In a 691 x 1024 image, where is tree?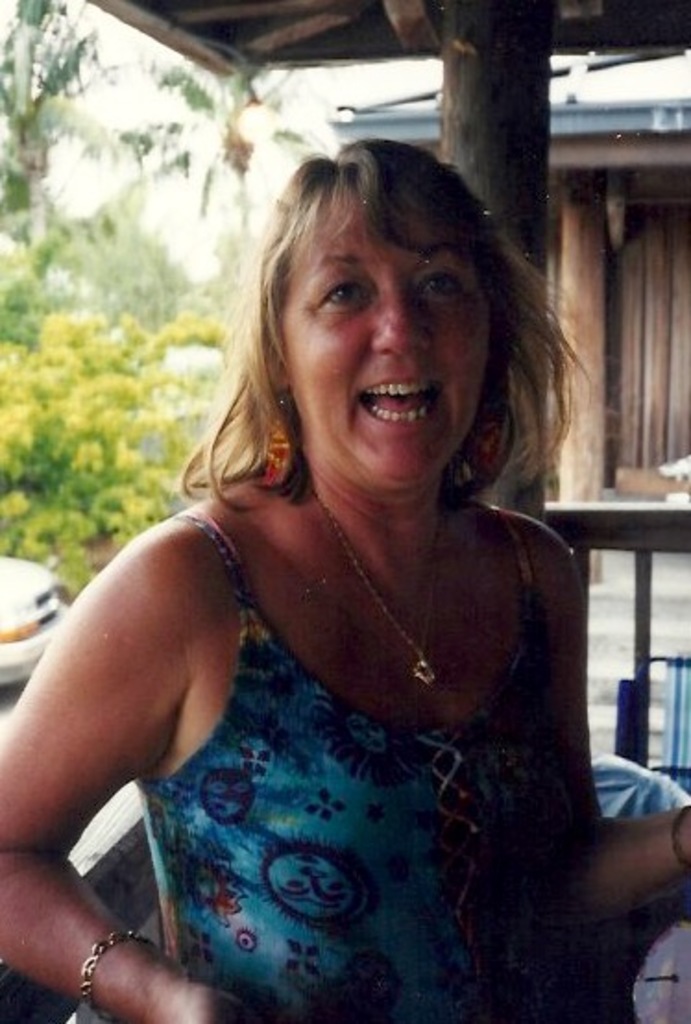
locate(0, 0, 118, 240).
